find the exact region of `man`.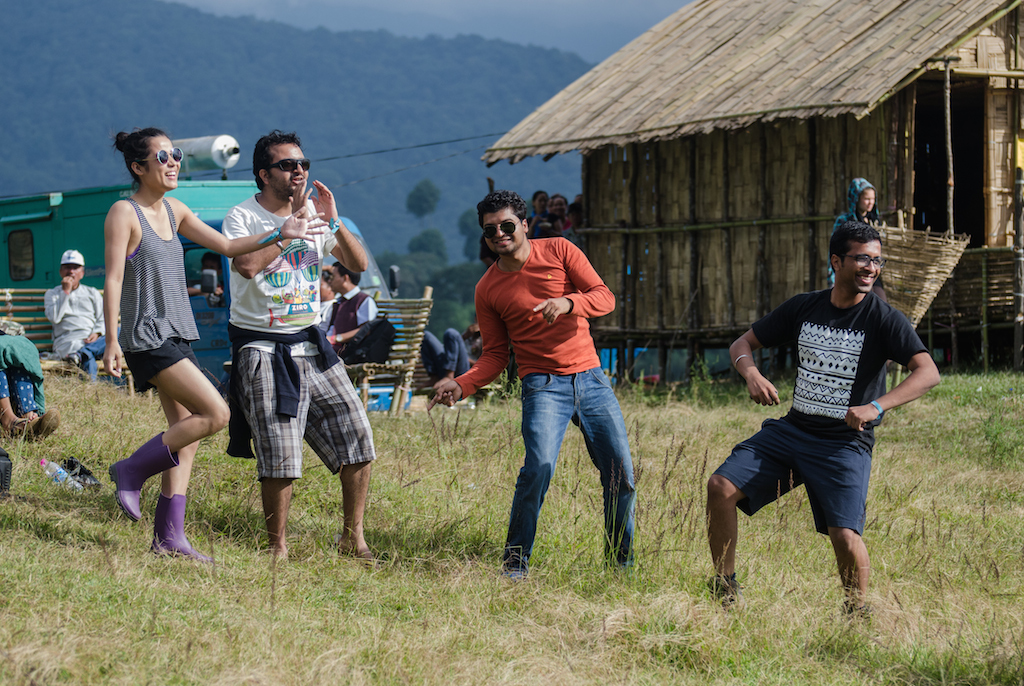
Exact region: x1=48 y1=250 x2=124 y2=377.
